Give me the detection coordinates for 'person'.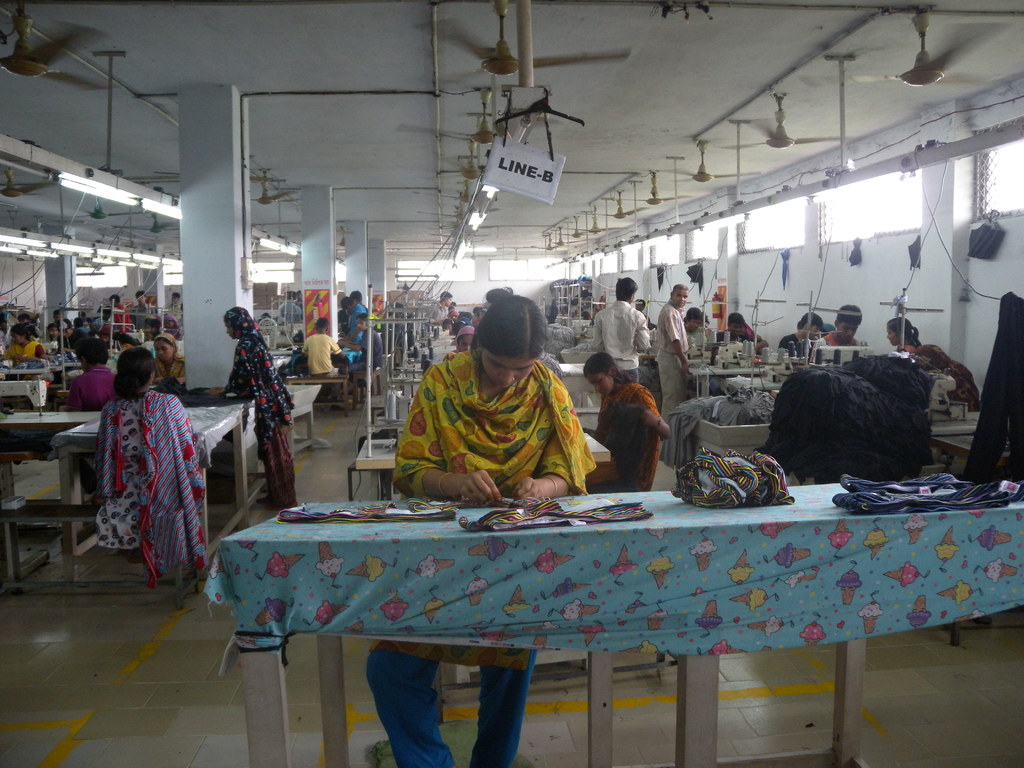
426,289,445,325.
